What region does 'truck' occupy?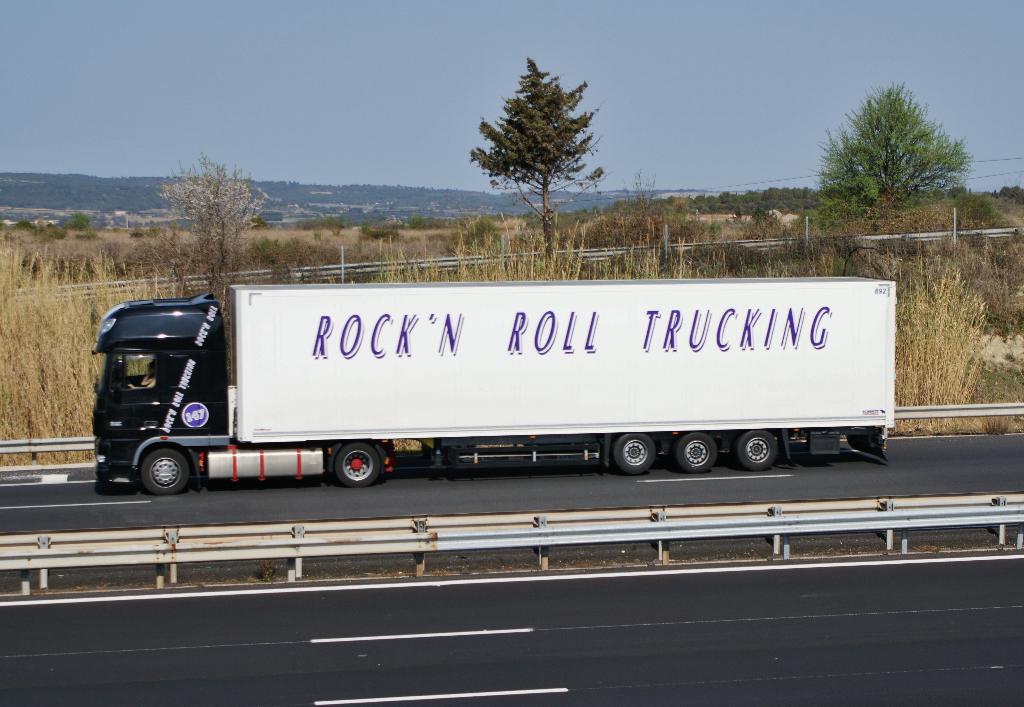
(left=8, top=256, right=922, bottom=498).
